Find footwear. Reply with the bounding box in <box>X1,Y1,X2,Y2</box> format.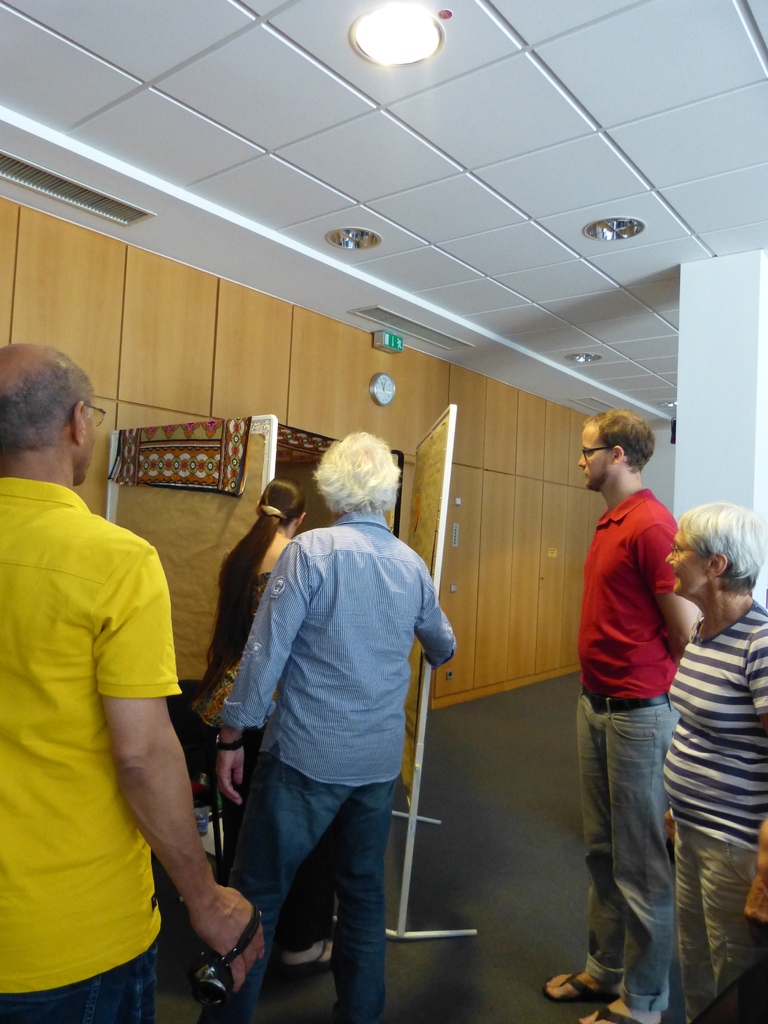
<box>571,1006,653,1023</box>.
